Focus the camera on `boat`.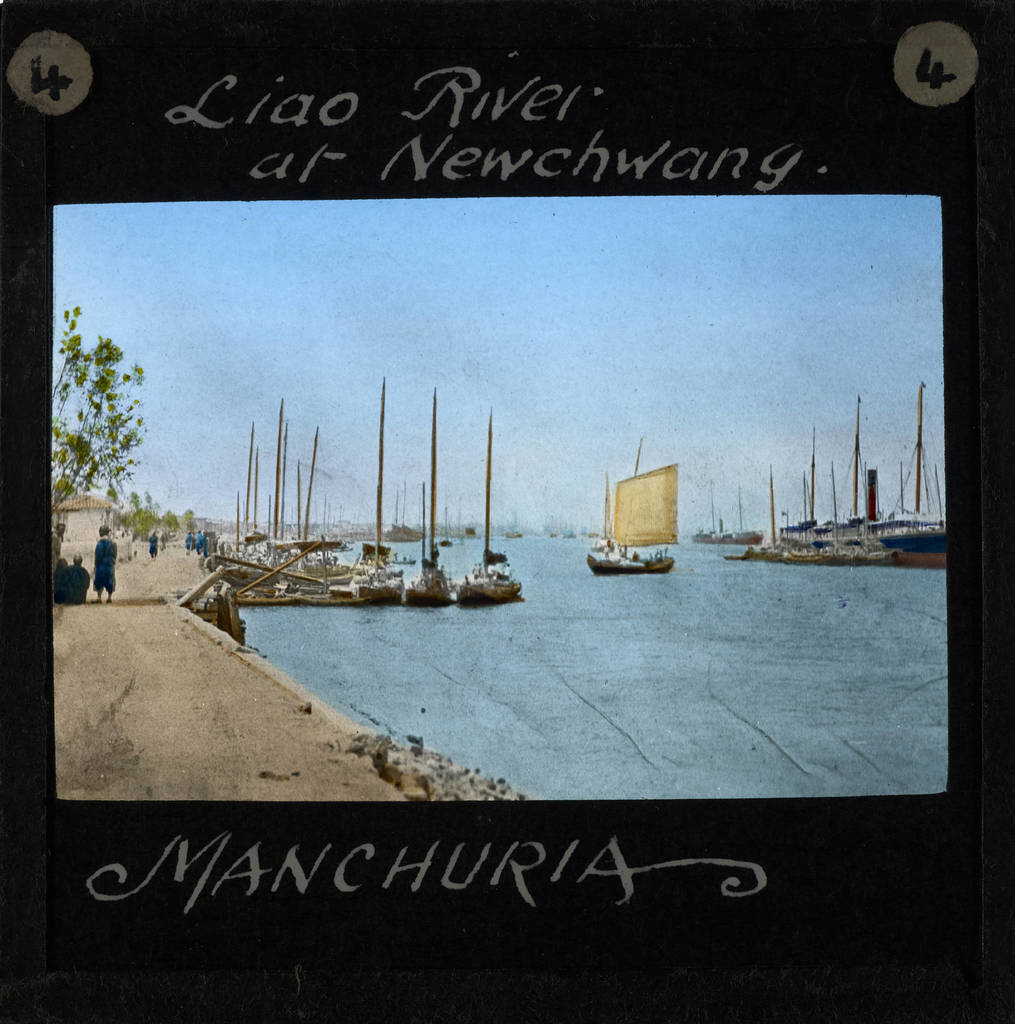
Focus region: (584, 442, 698, 572).
